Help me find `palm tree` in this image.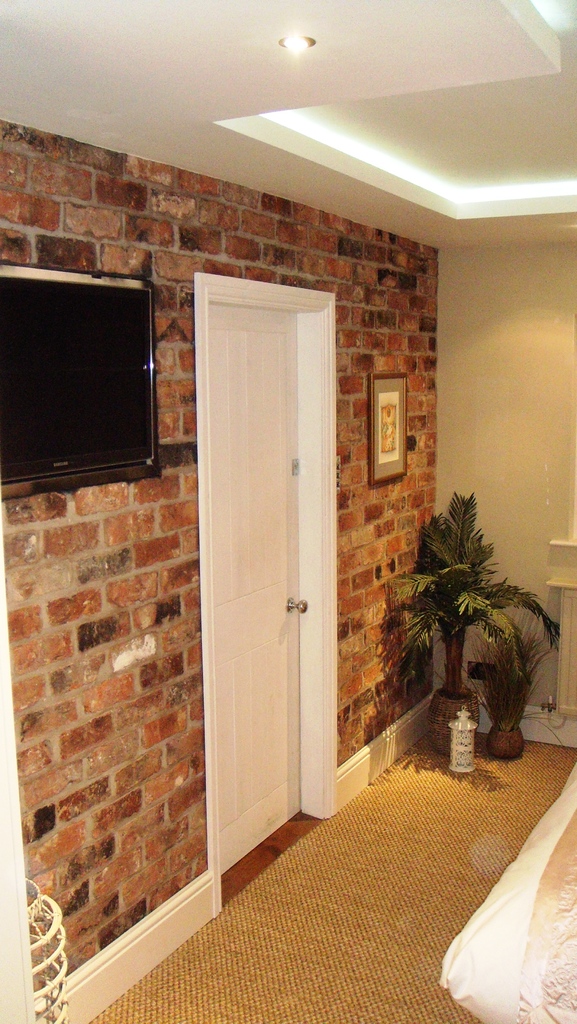
Found it: <box>391,510,537,775</box>.
